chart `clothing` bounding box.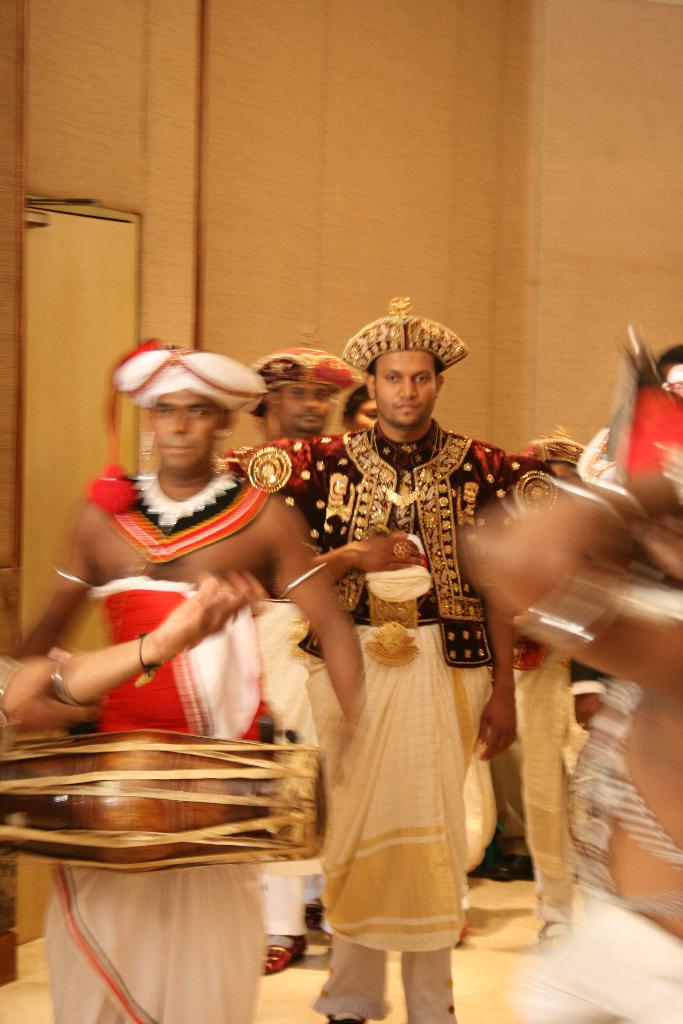
Charted: box(220, 399, 577, 1004).
